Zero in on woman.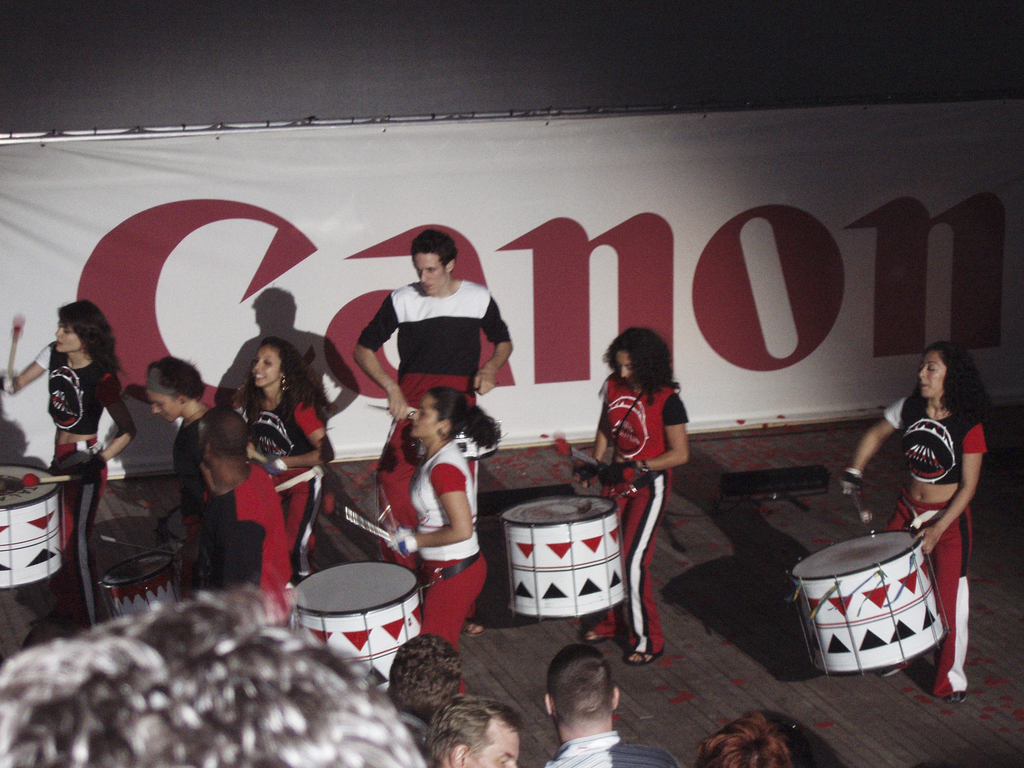
Zeroed in: 568/324/696/668.
